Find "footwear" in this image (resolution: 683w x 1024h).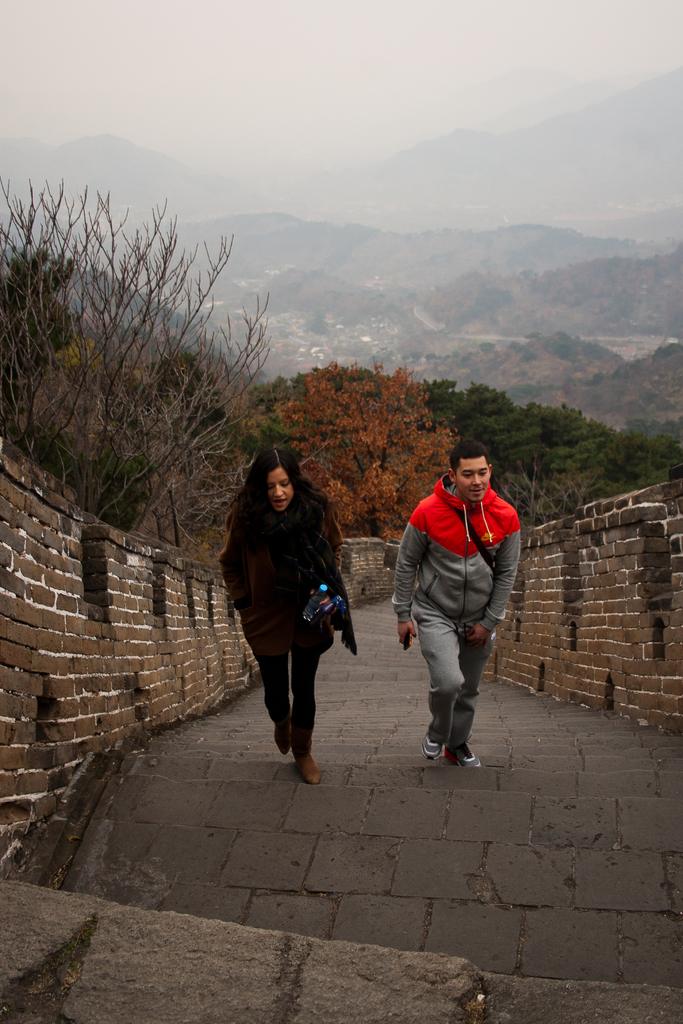
<region>447, 745, 480, 764</region>.
